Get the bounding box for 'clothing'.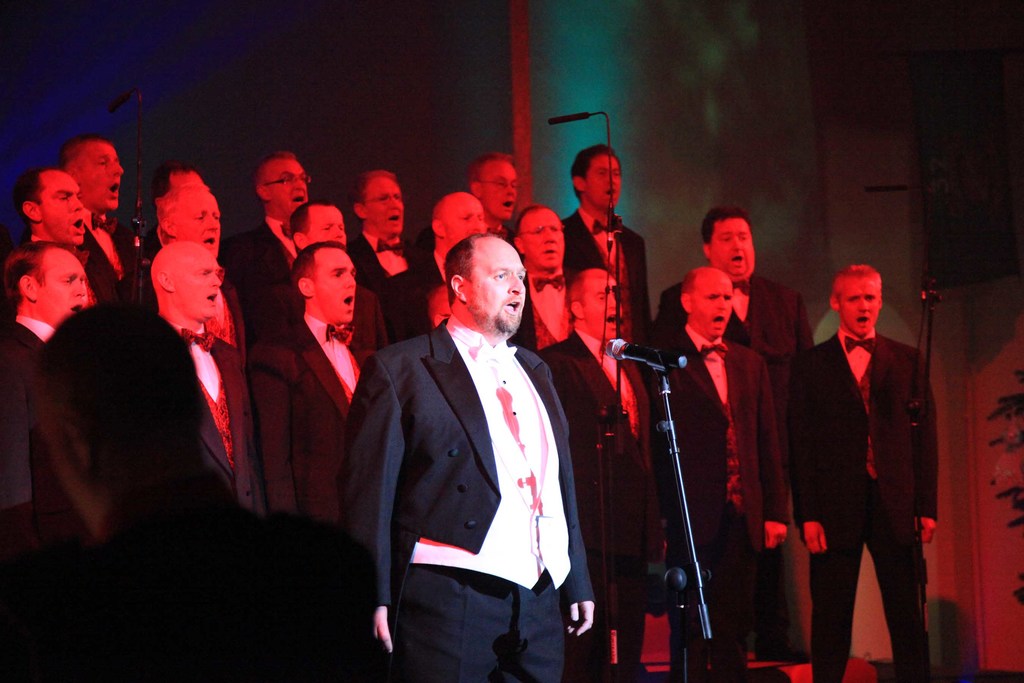
box(1, 310, 107, 682).
